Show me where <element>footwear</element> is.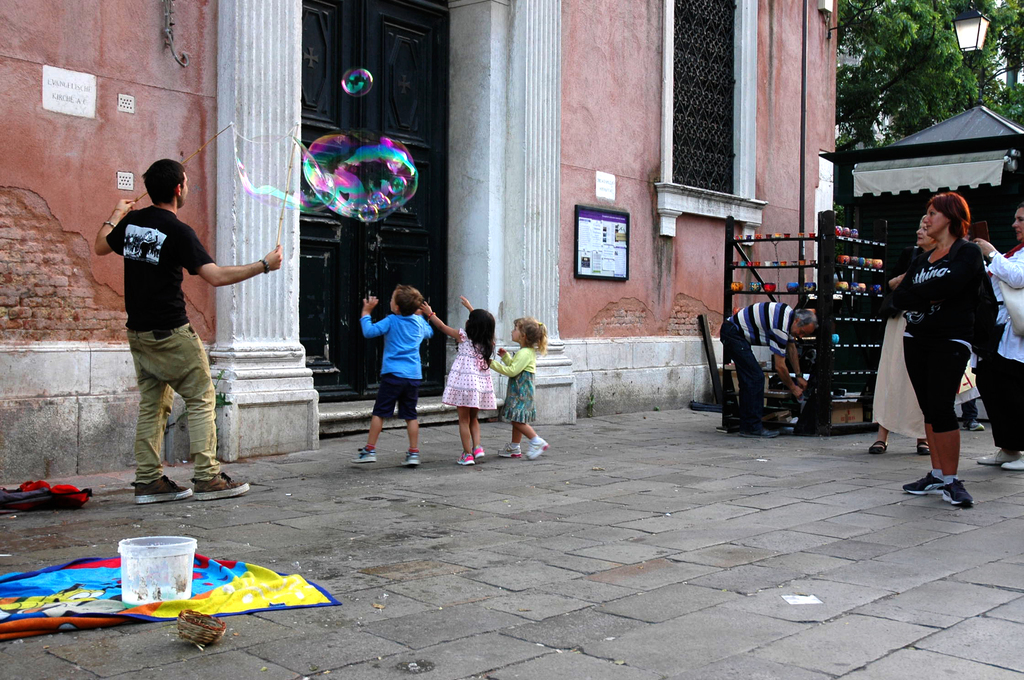
<element>footwear</element> is at (457, 450, 470, 465).
